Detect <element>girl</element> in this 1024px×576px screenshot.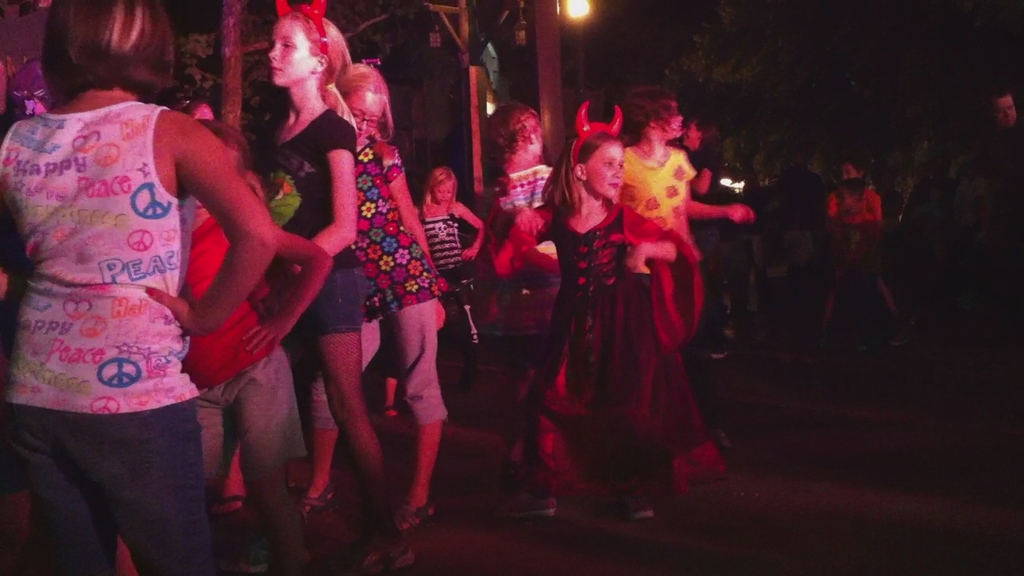
Detection: 483/101/561/511.
